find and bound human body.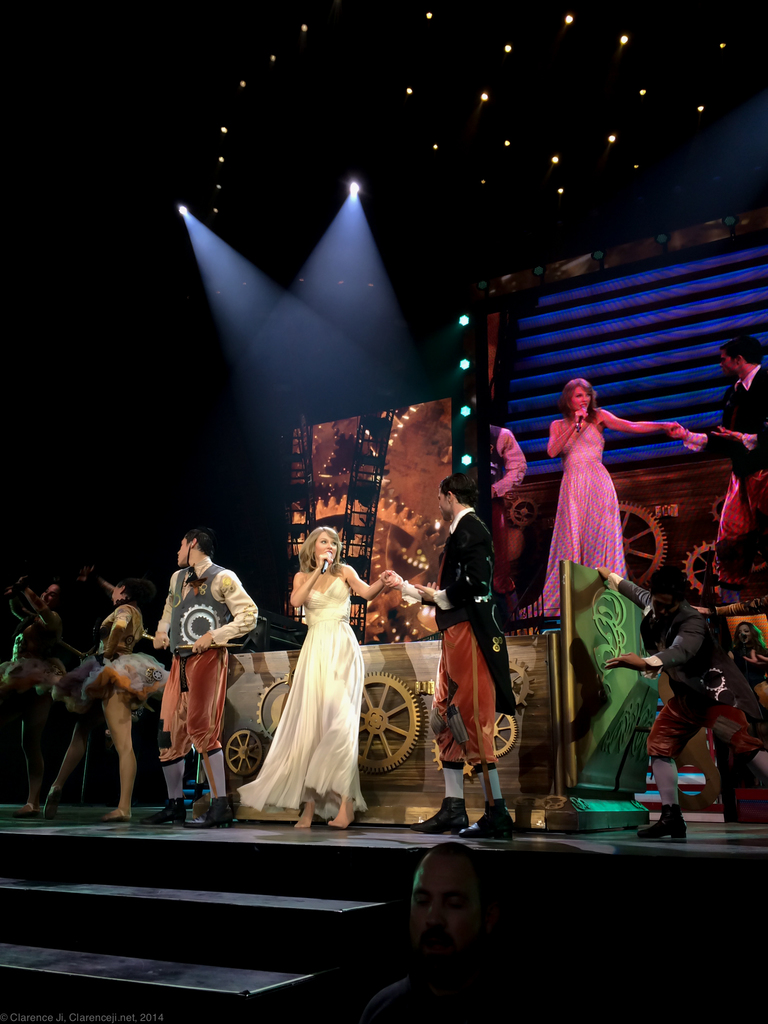
Bound: region(404, 477, 509, 832).
